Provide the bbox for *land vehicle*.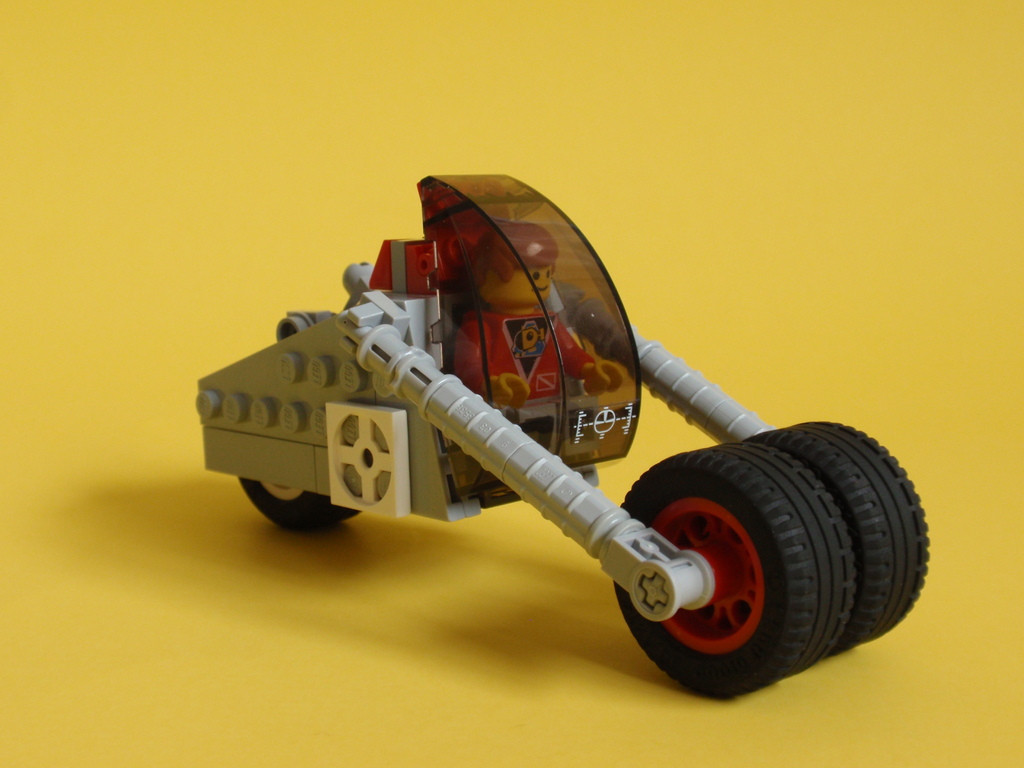
<region>197, 170, 931, 698</region>.
